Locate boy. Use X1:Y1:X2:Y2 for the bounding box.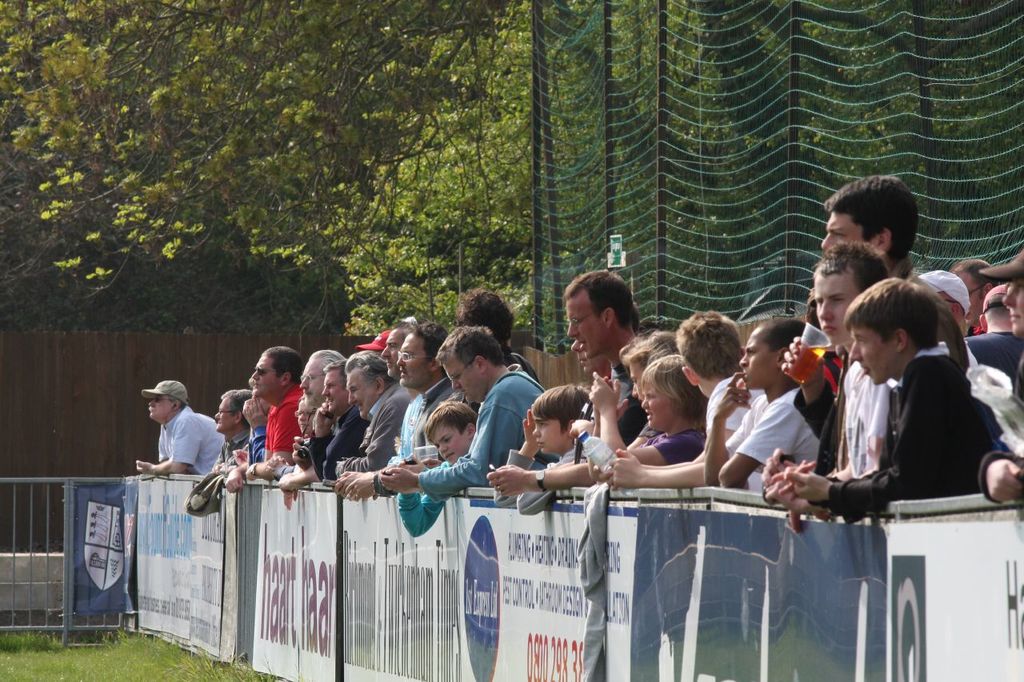
708:315:822:491.
